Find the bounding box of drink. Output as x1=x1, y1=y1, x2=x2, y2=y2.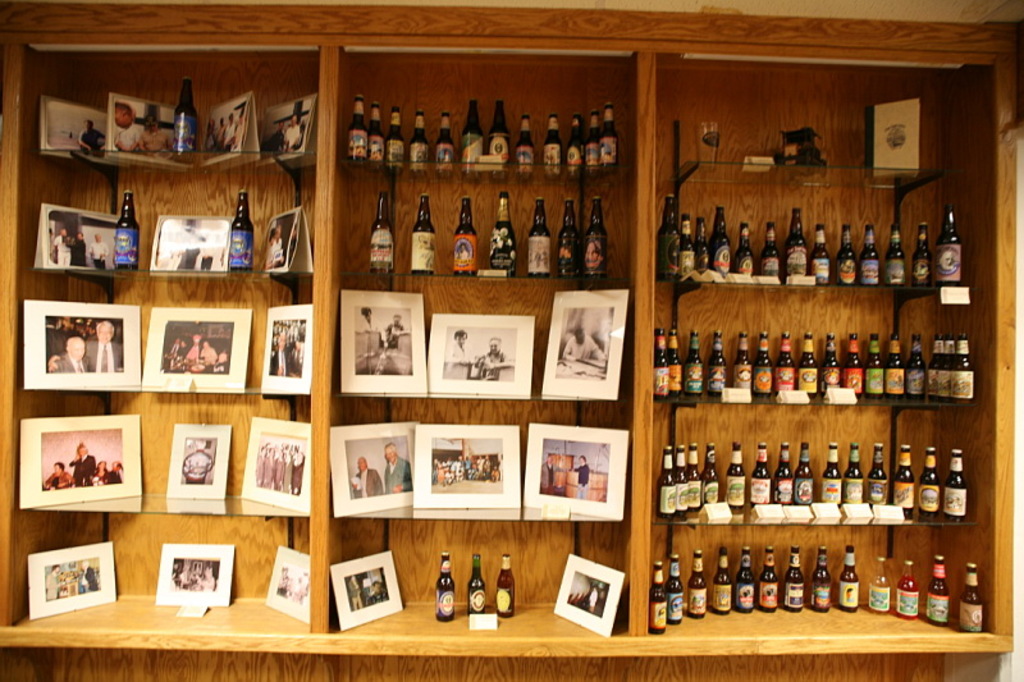
x1=709, y1=333, x2=728, y2=395.
